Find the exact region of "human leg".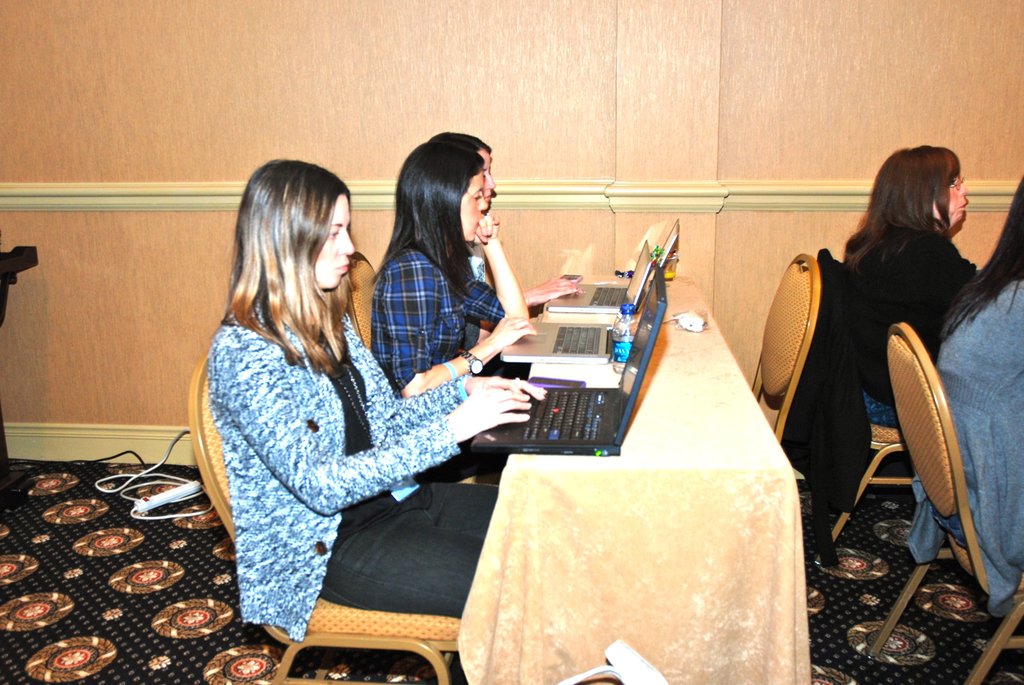
Exact region: region(369, 487, 493, 536).
